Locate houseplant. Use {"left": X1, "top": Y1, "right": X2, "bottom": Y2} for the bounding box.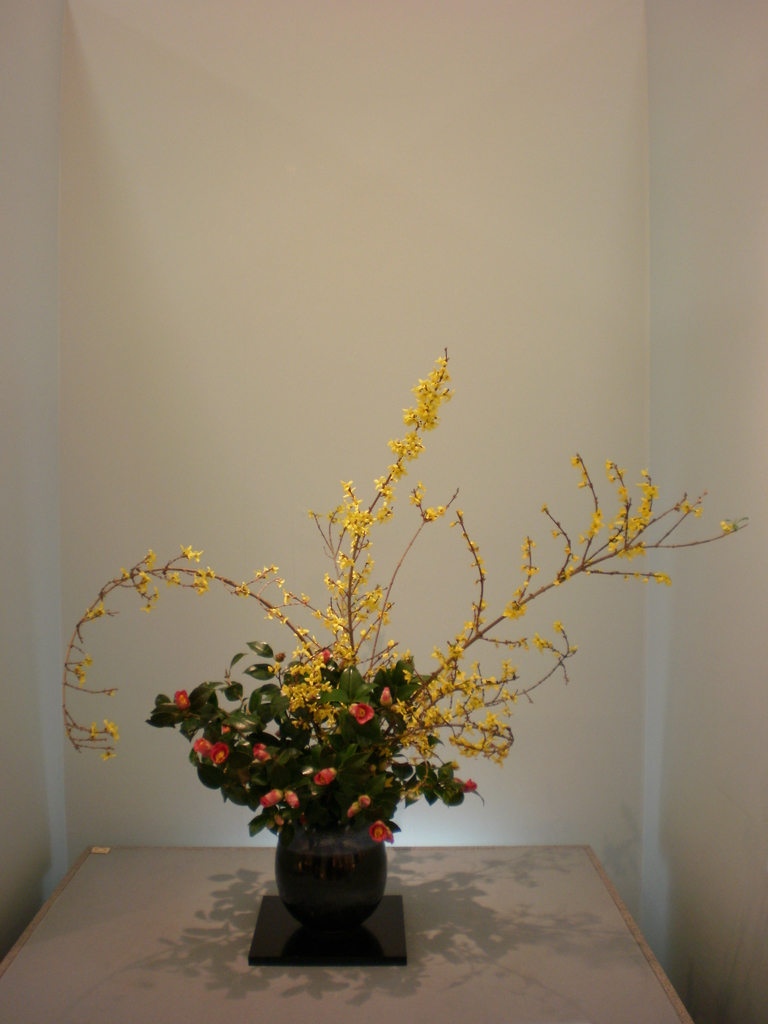
{"left": 52, "top": 344, "right": 753, "bottom": 966}.
